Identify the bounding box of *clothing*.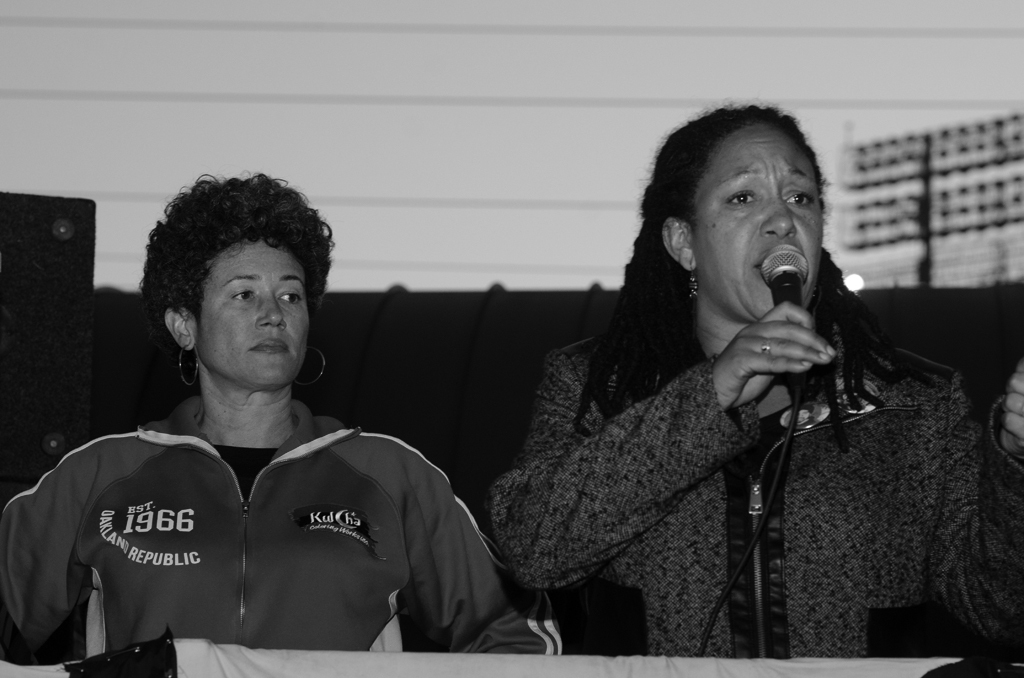
5:374:483:658.
